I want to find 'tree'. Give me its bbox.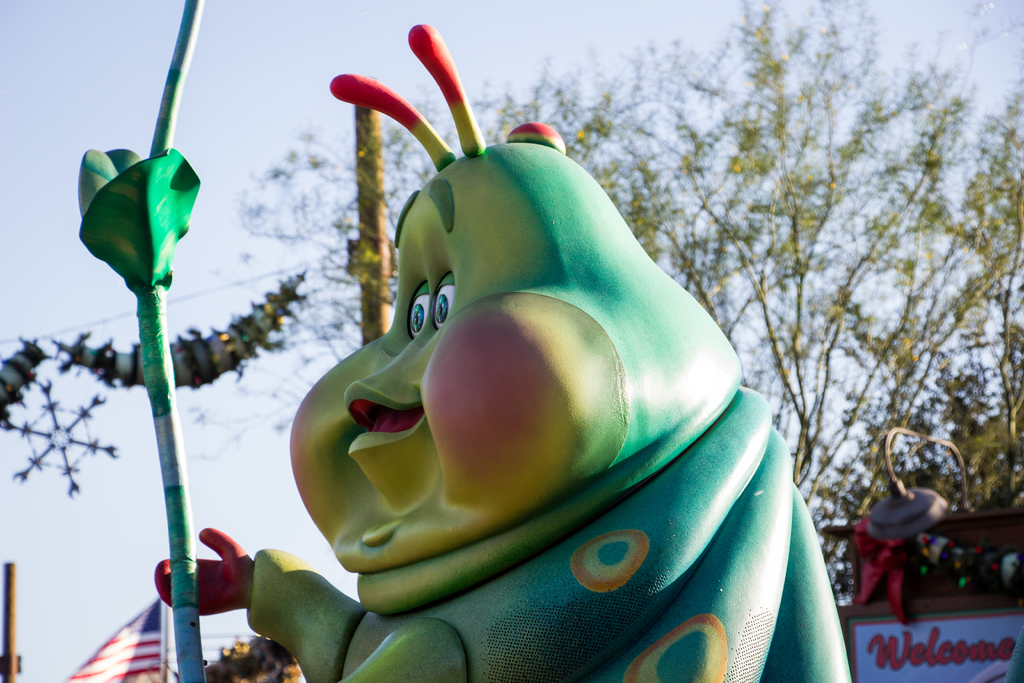
(716, 48, 1008, 552).
